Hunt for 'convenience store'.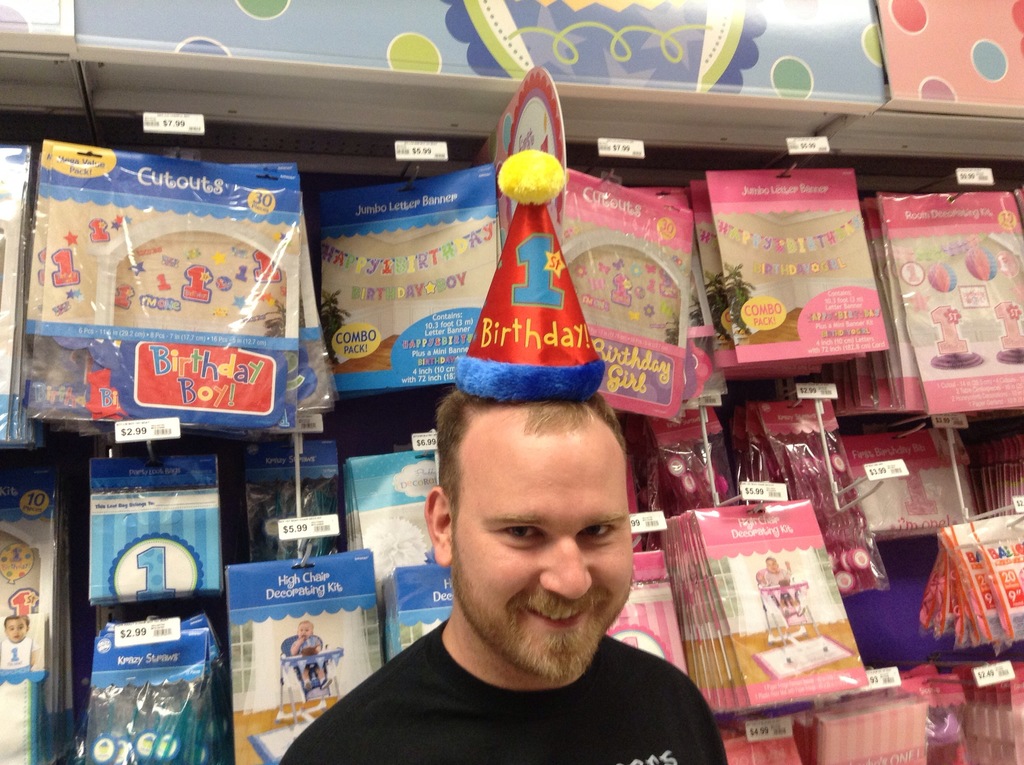
Hunted down at <bbox>0, 0, 995, 764</bbox>.
